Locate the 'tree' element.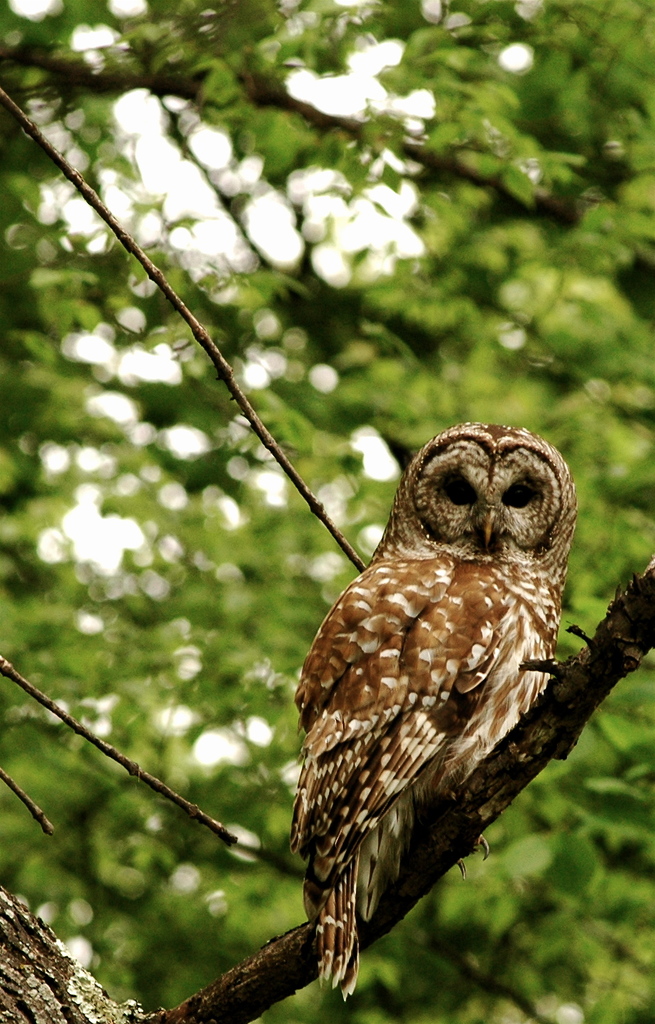
Element bbox: Rect(0, 0, 654, 1023).
